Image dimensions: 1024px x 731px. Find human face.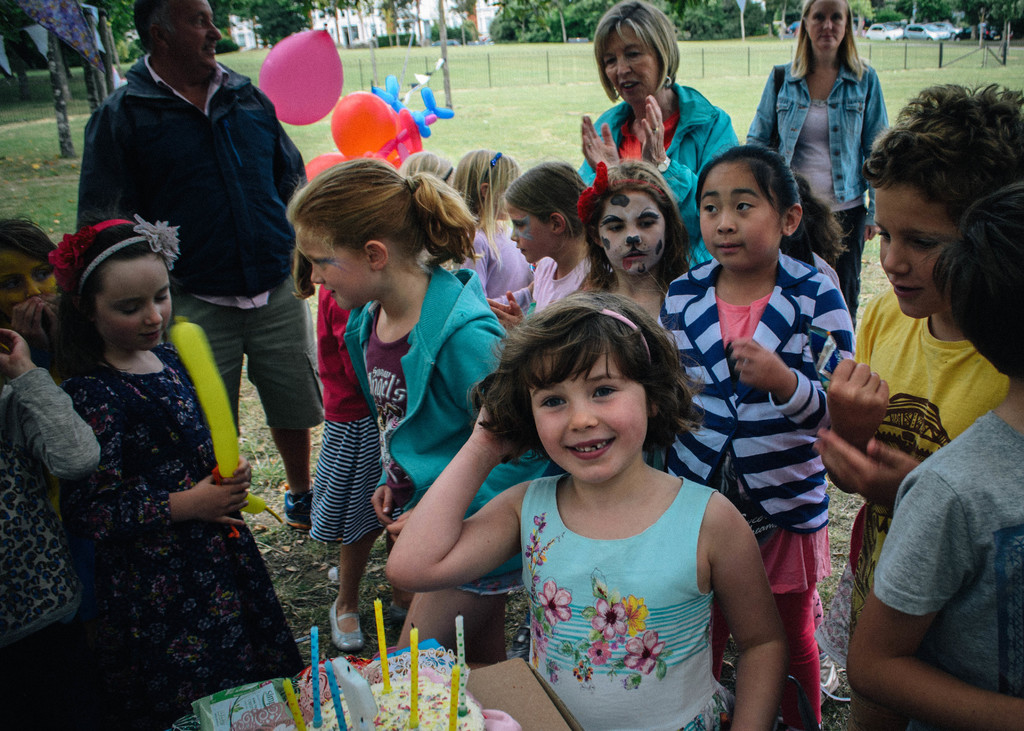
605, 22, 661, 106.
